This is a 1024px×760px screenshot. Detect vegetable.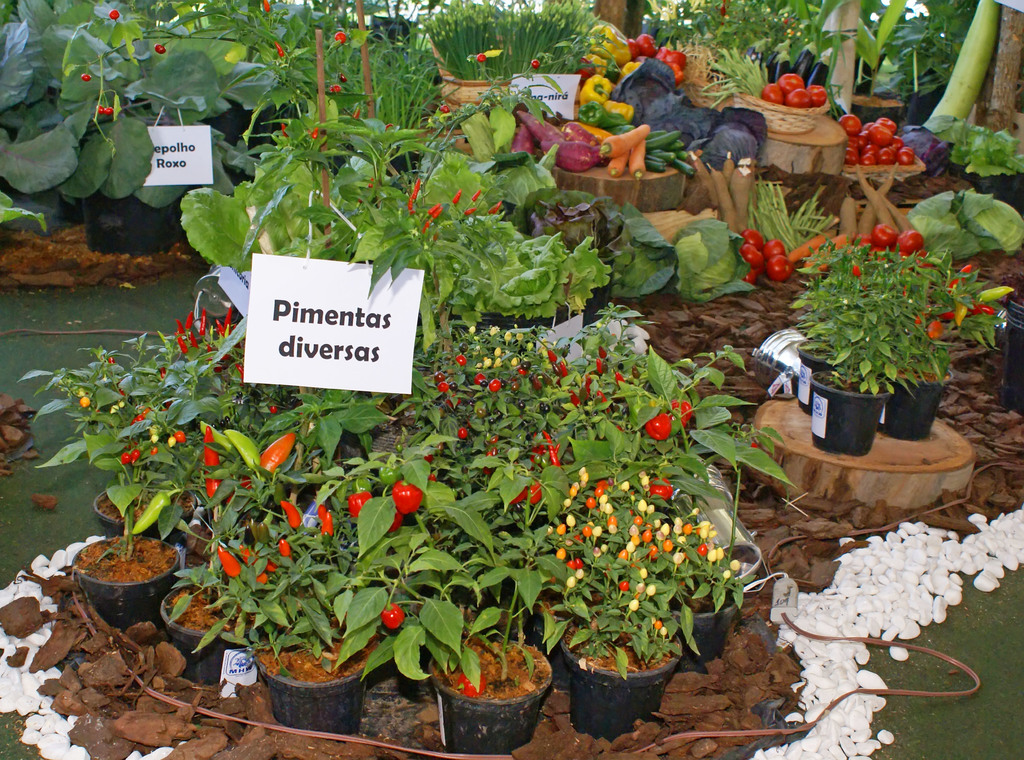
(left=108, top=6, right=121, bottom=24).
